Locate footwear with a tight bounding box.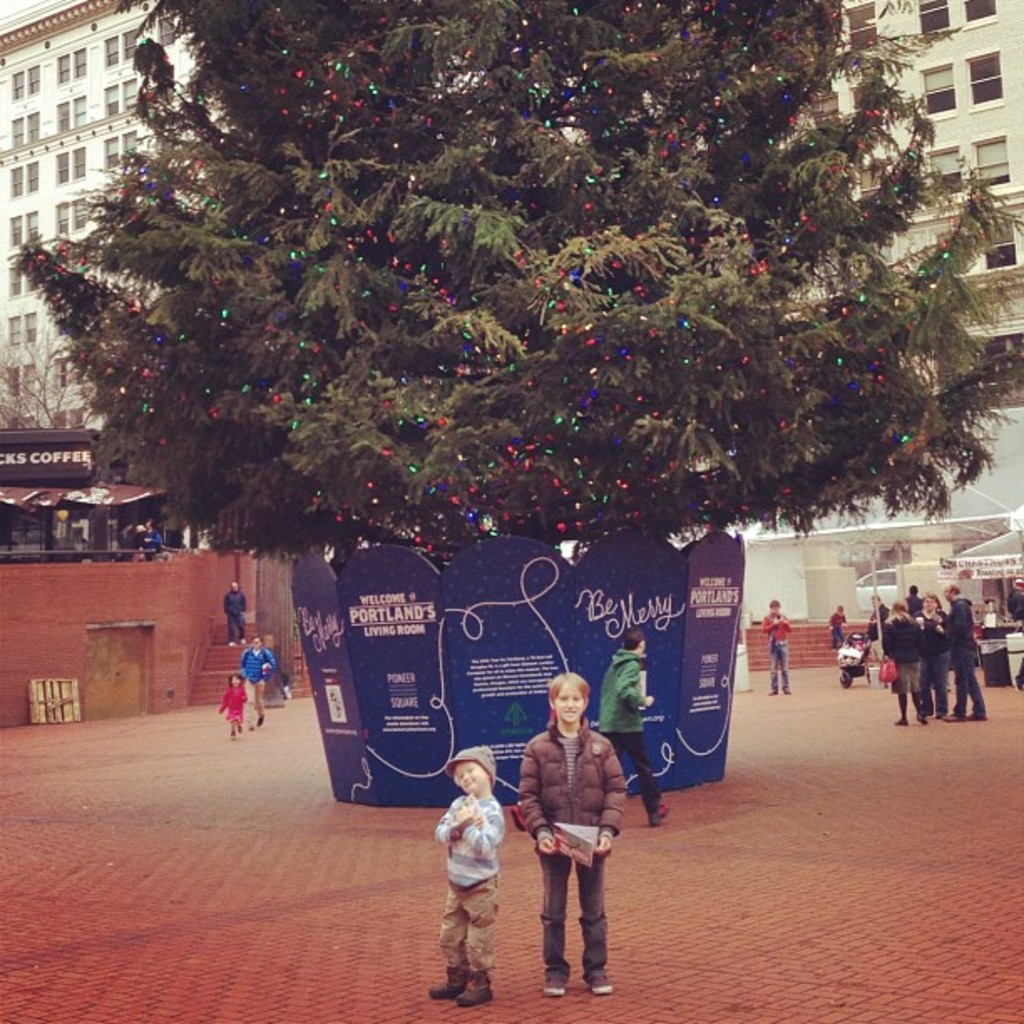
box=[233, 733, 234, 735].
